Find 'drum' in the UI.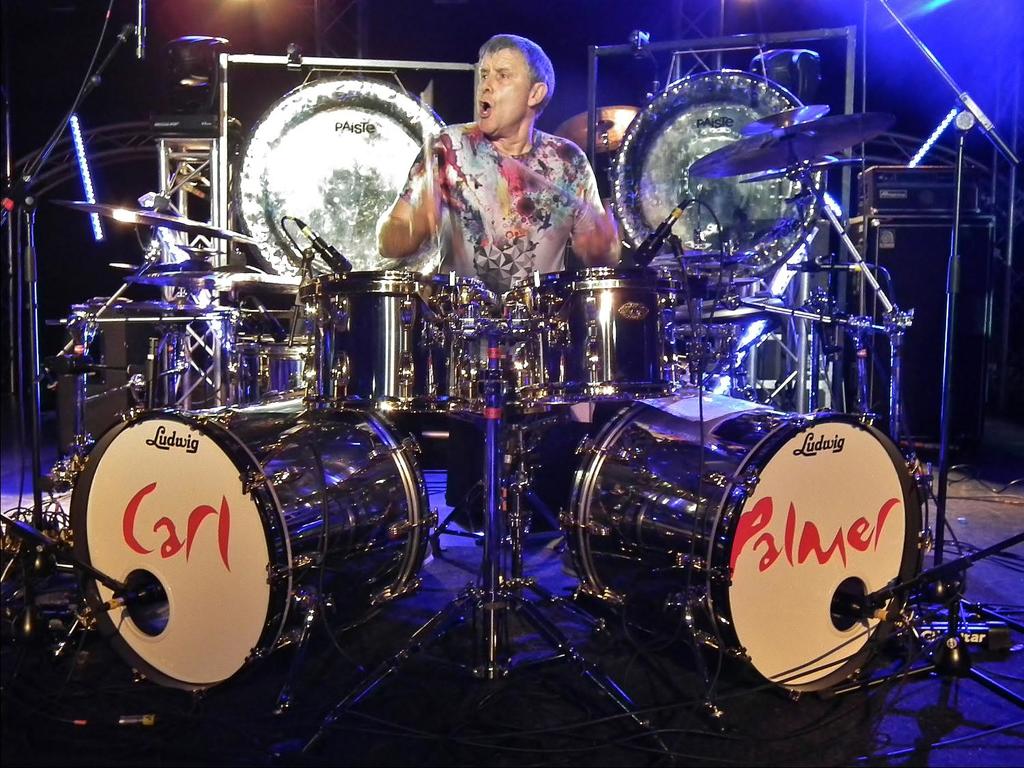
UI element at x1=229 y1=79 x2=445 y2=284.
